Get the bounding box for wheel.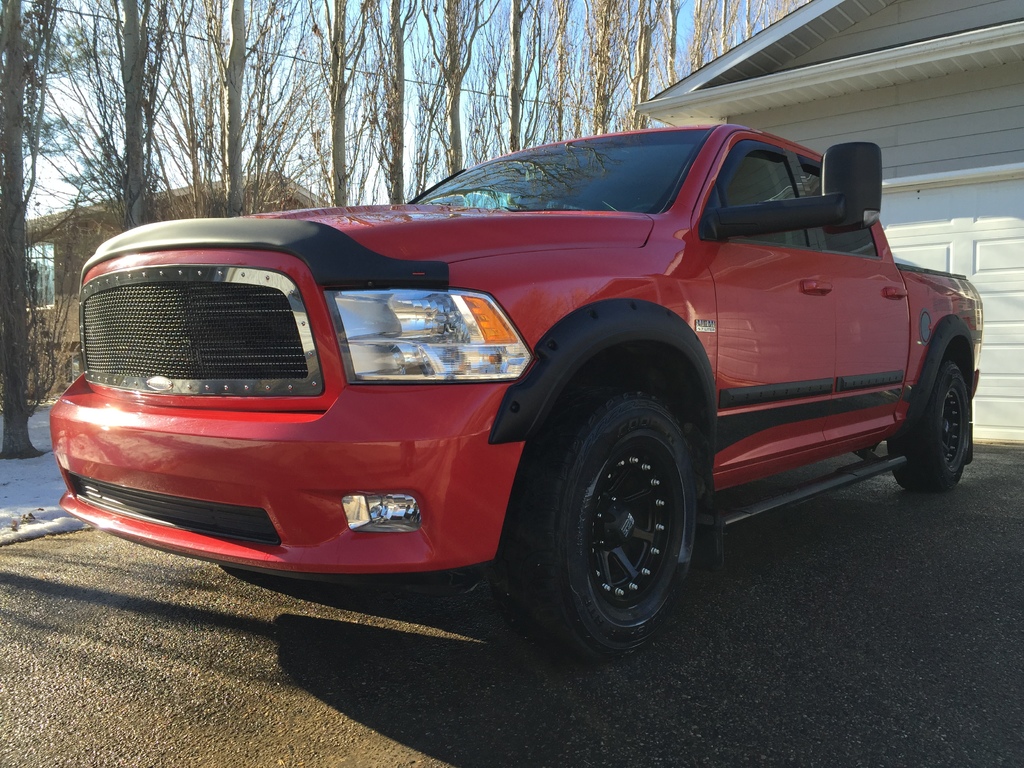
crop(890, 353, 975, 487).
